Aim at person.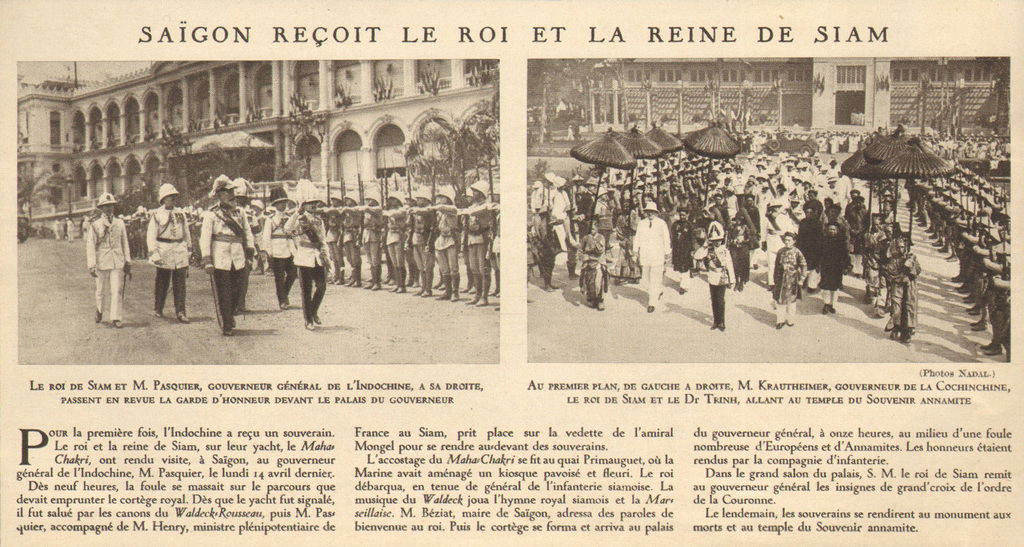
Aimed at x1=192, y1=170, x2=243, y2=337.
